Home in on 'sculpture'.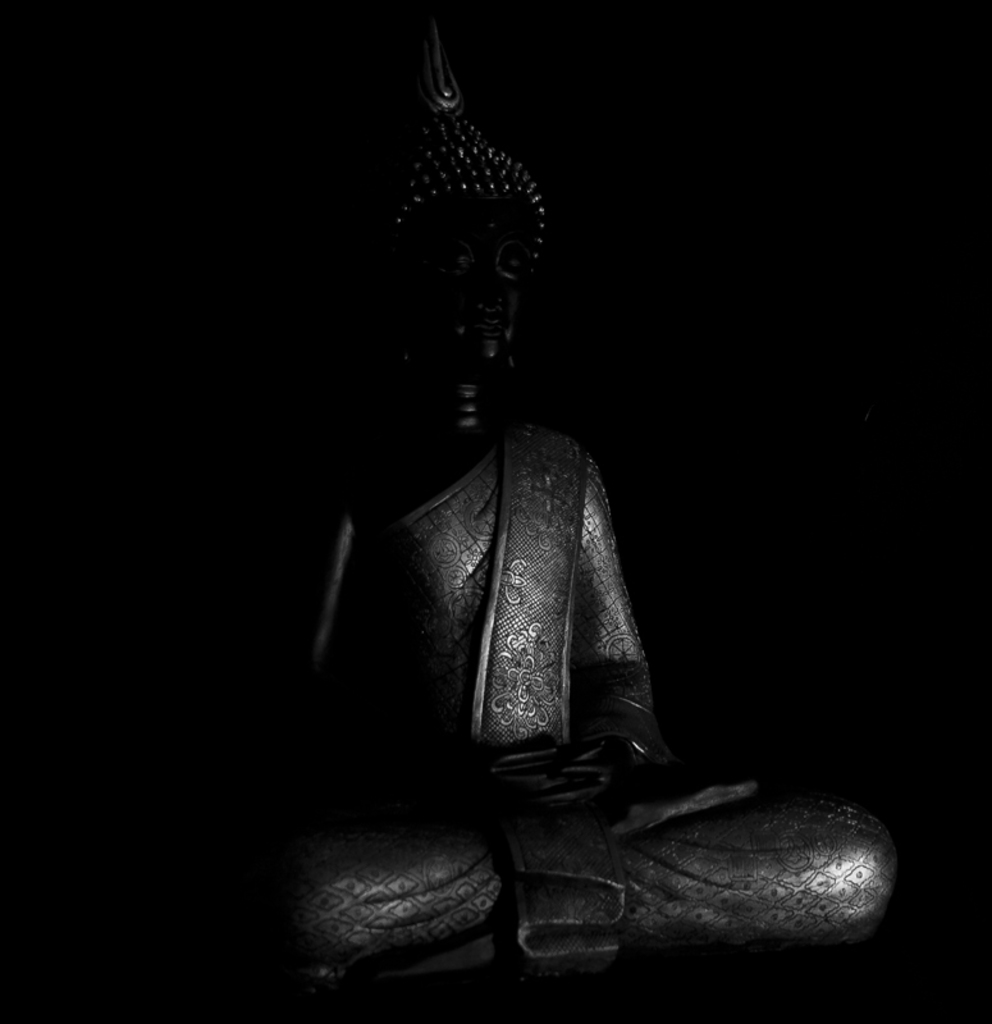
Homed in at x1=293, y1=52, x2=817, y2=969.
